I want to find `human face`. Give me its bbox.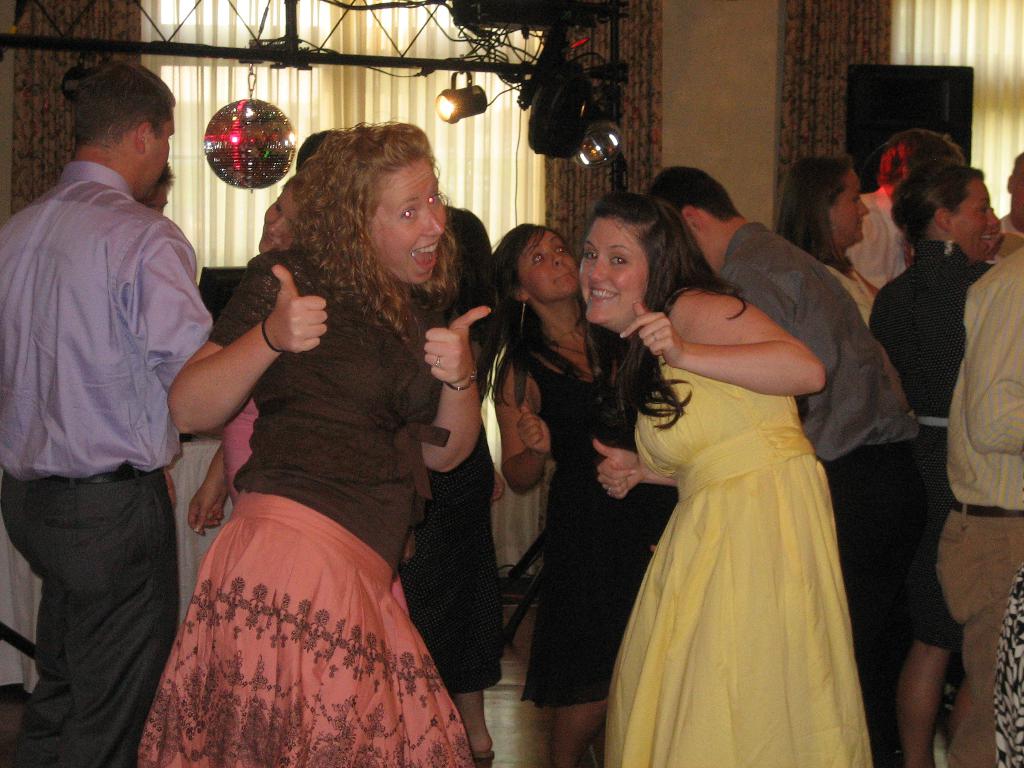
bbox(579, 220, 652, 323).
